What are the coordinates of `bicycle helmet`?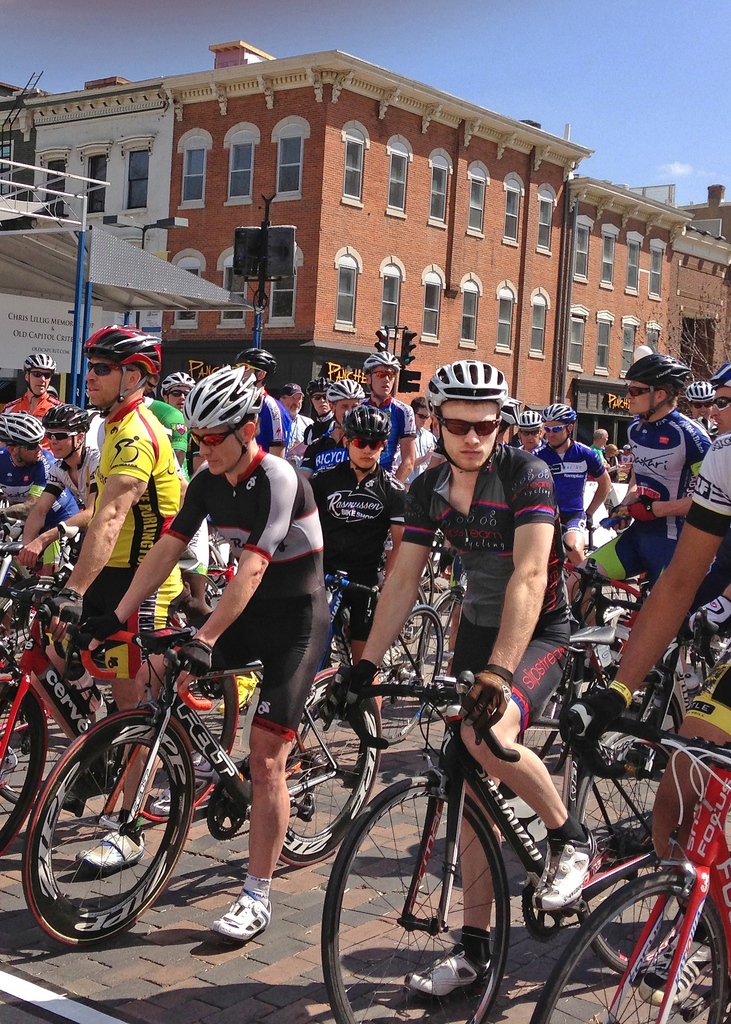
crop(2, 416, 44, 451).
